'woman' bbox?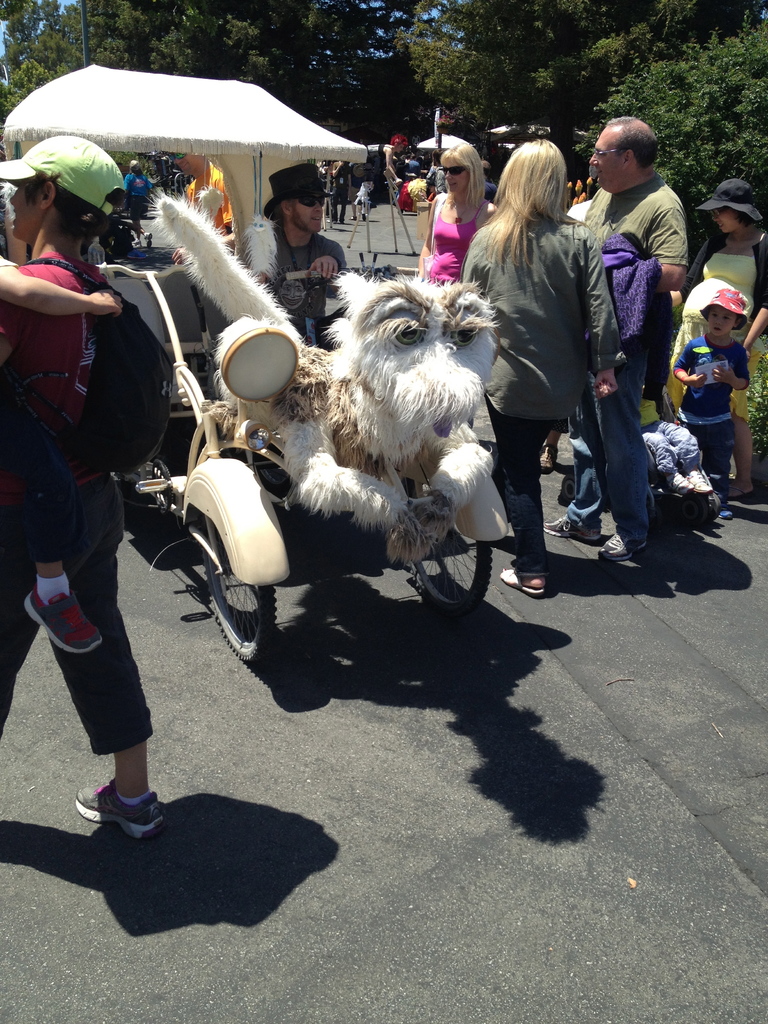
467,140,634,589
